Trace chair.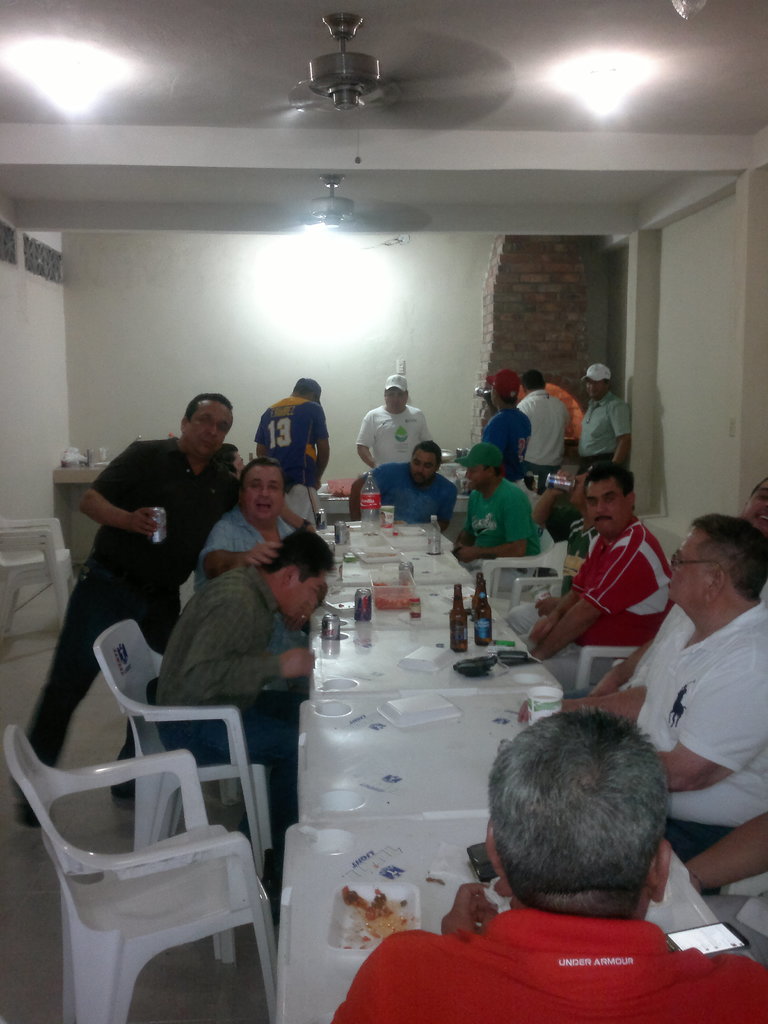
Traced to 14:721:278:1023.
